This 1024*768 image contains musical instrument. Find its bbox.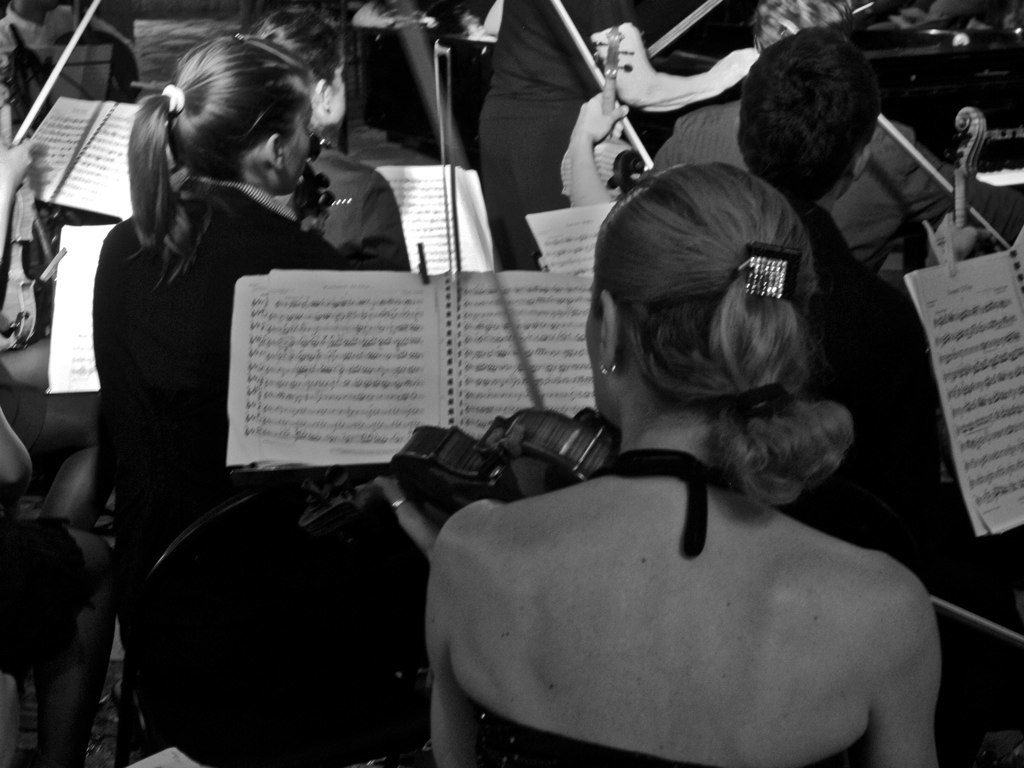
crop(280, 125, 340, 251).
